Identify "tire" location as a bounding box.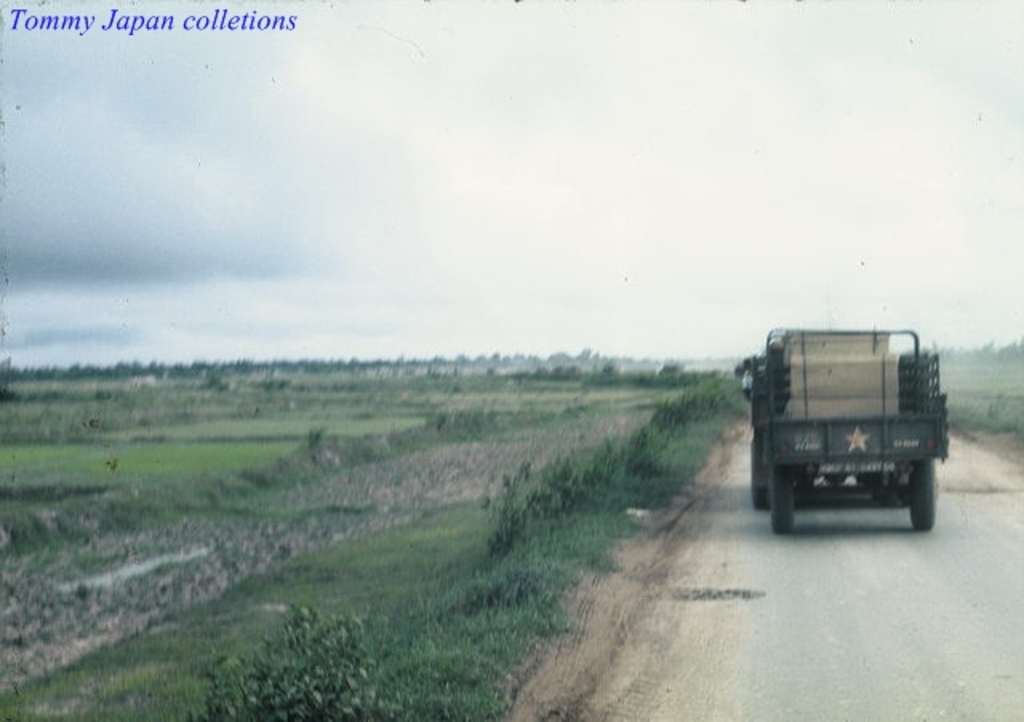
771/467/795/530.
